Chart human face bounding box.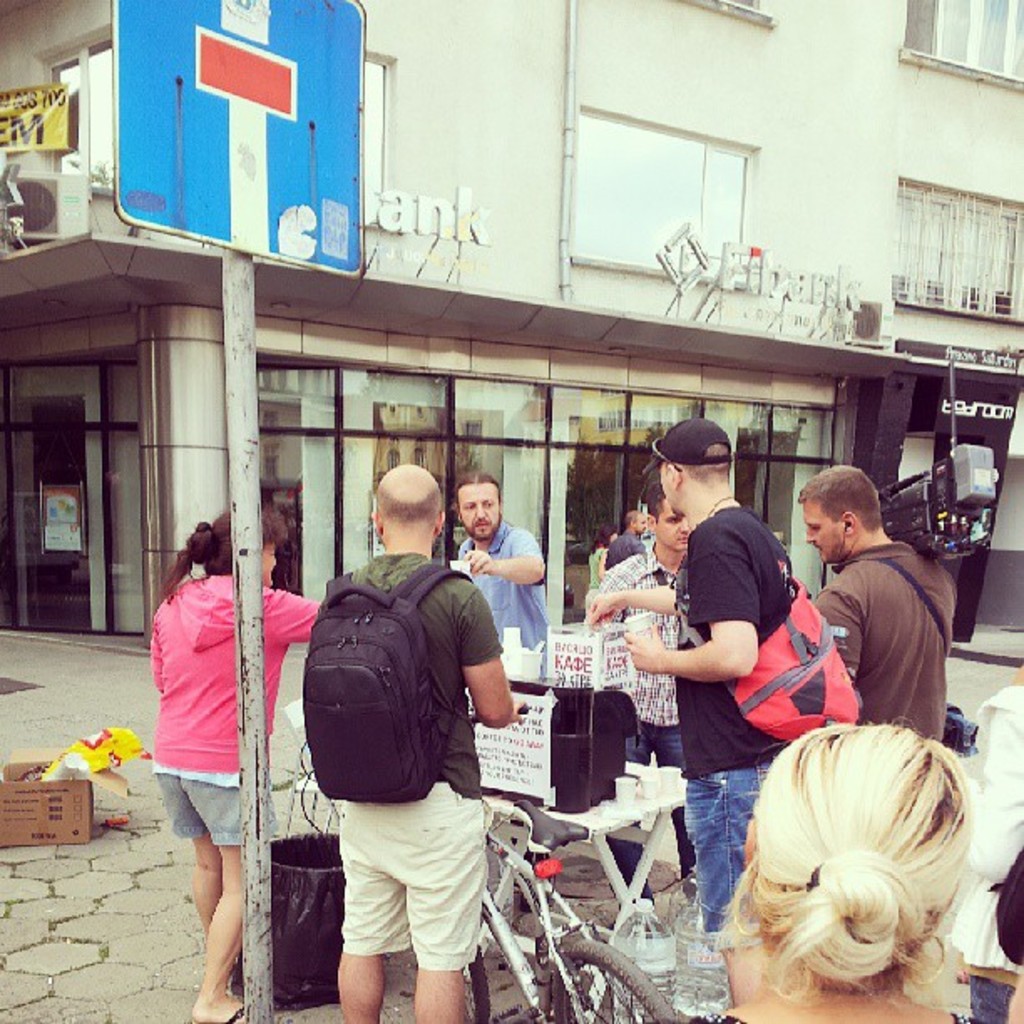
Charted: select_region(453, 477, 502, 540).
